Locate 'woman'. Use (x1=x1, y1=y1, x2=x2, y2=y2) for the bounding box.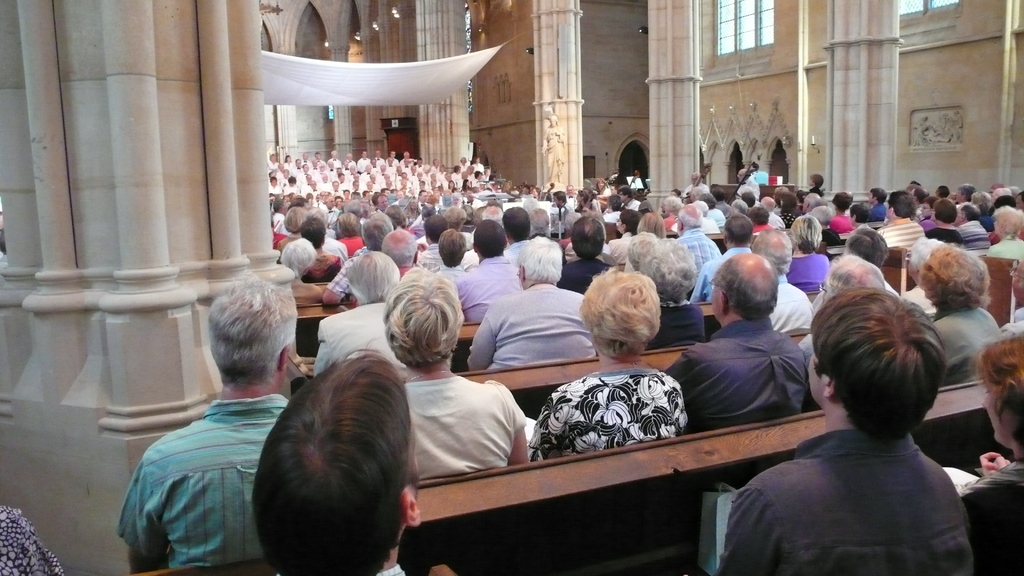
(x1=957, y1=335, x2=1023, y2=575).
